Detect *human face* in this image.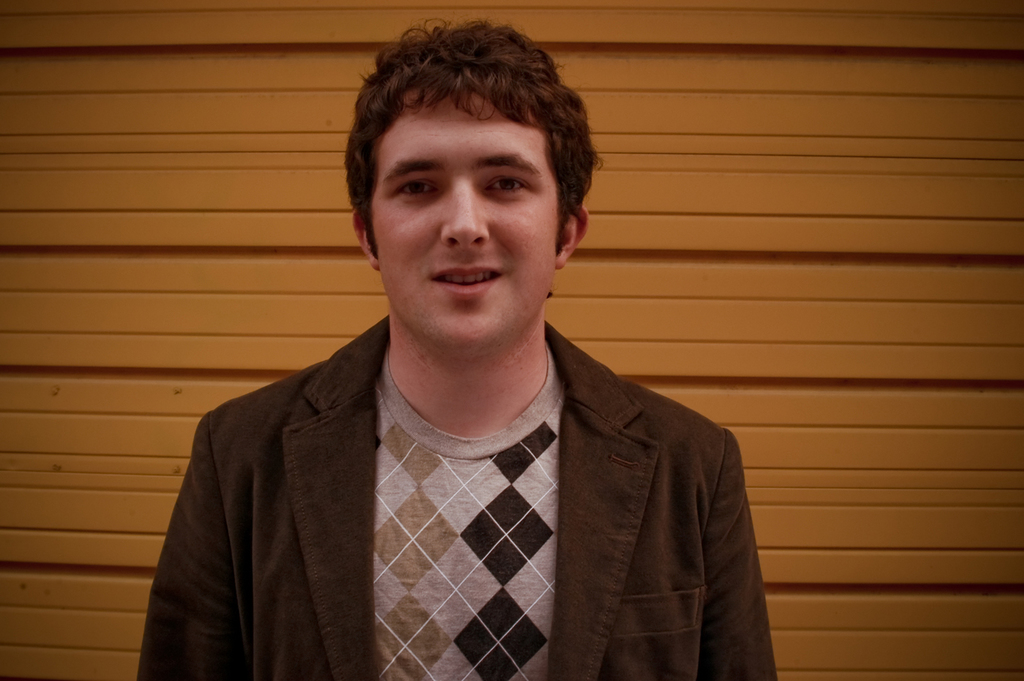
Detection: Rect(377, 93, 556, 345).
